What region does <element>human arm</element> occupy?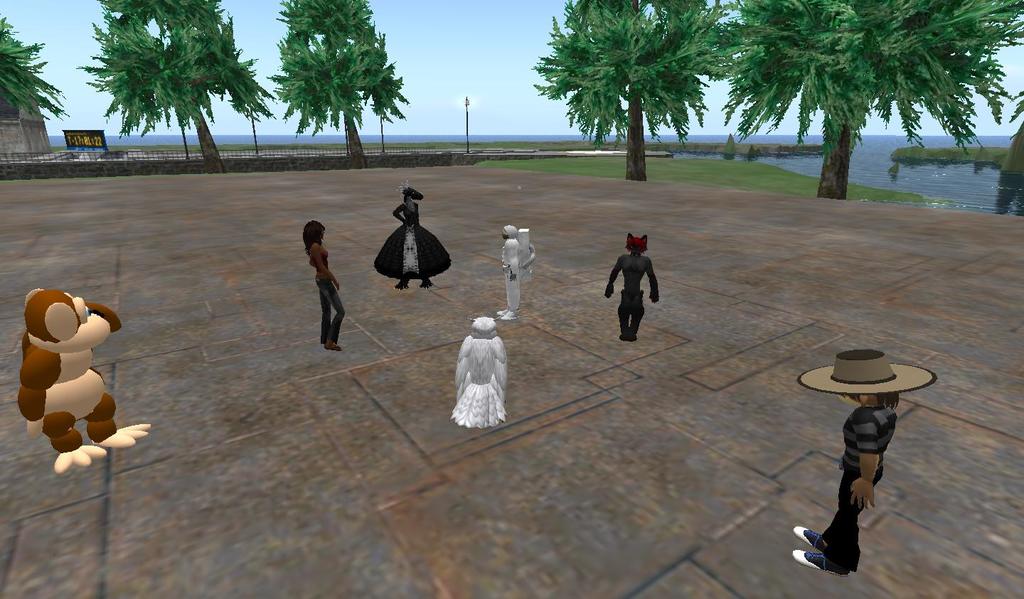
bbox=[504, 239, 518, 281].
